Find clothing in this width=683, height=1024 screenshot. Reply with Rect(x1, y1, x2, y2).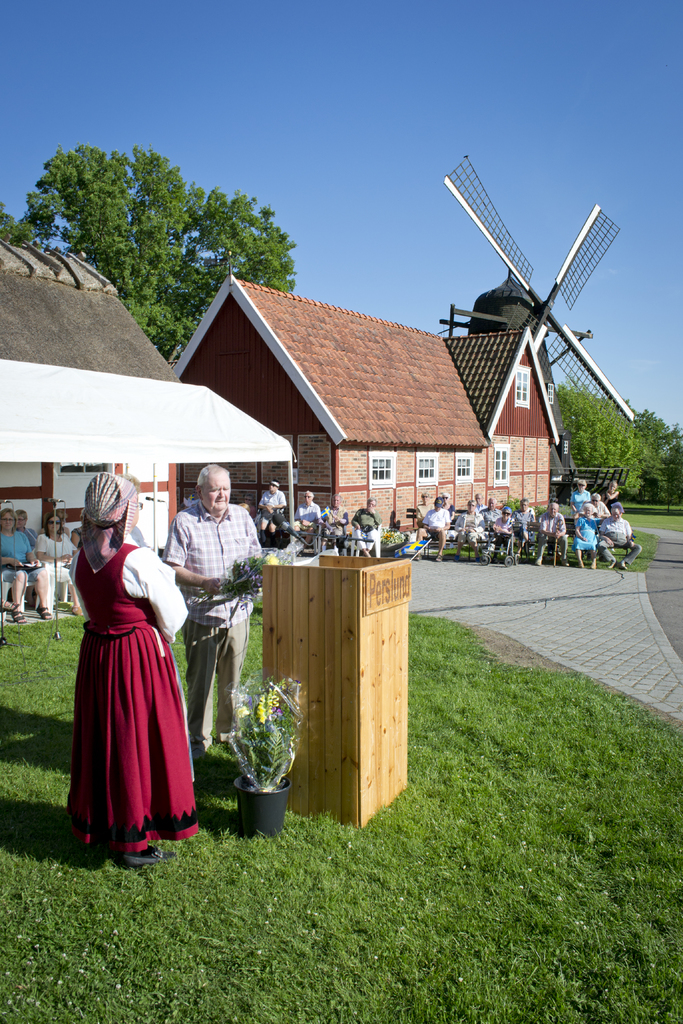
Rect(163, 498, 261, 746).
